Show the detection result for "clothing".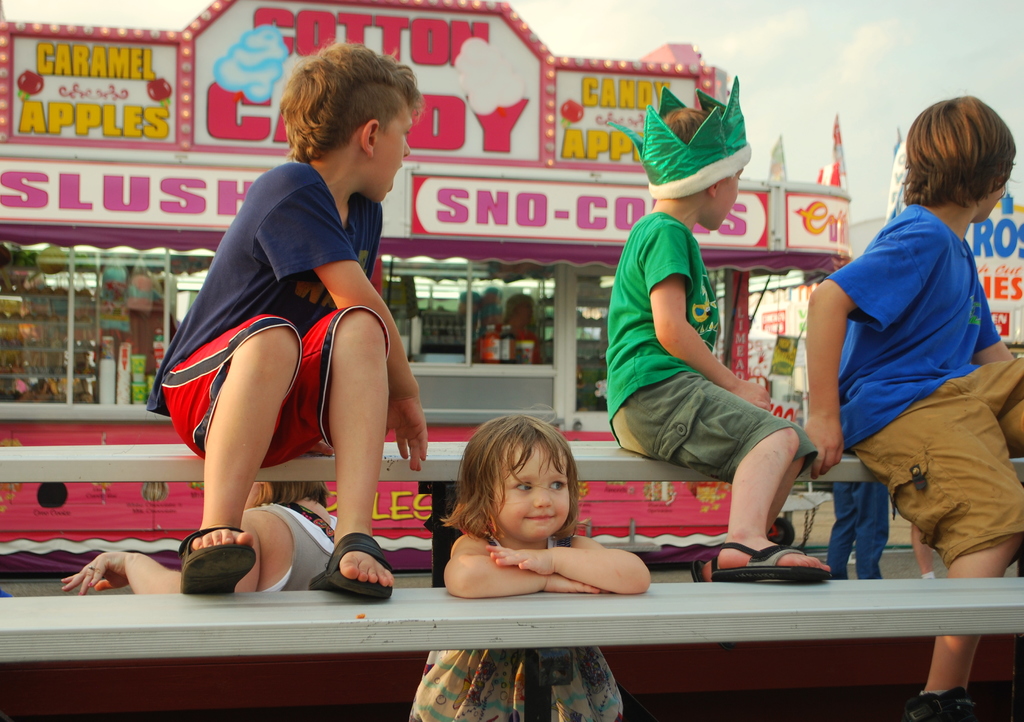
402 639 623 721.
